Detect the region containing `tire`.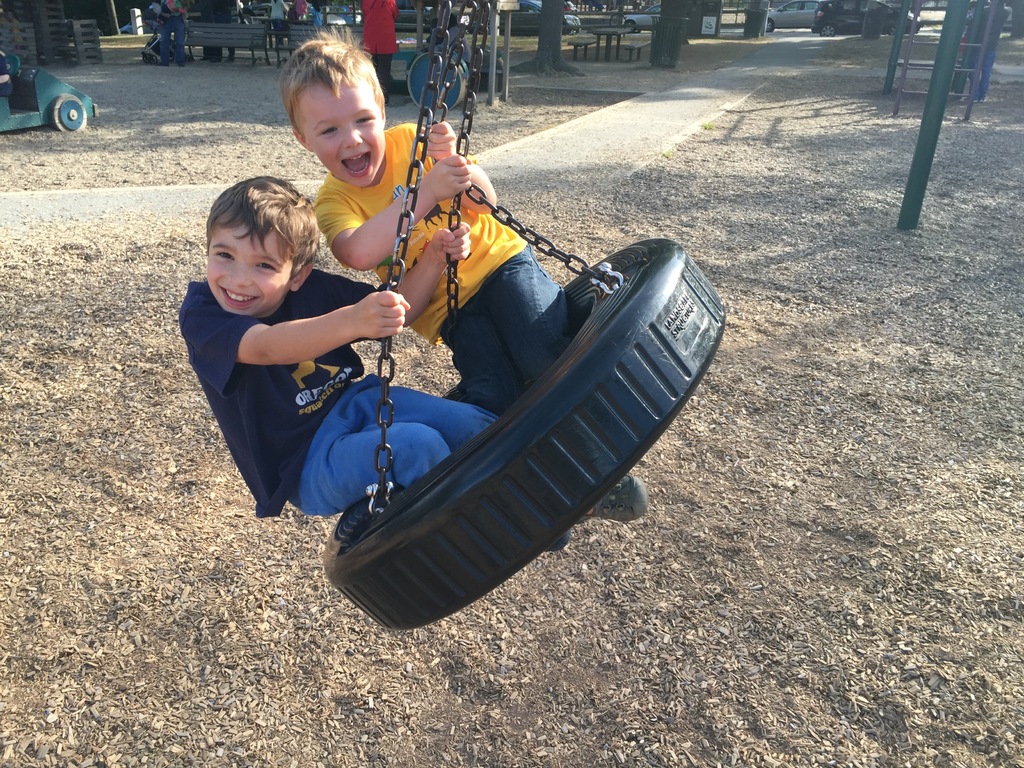
{"x1": 150, "y1": 55, "x2": 158, "y2": 63}.
